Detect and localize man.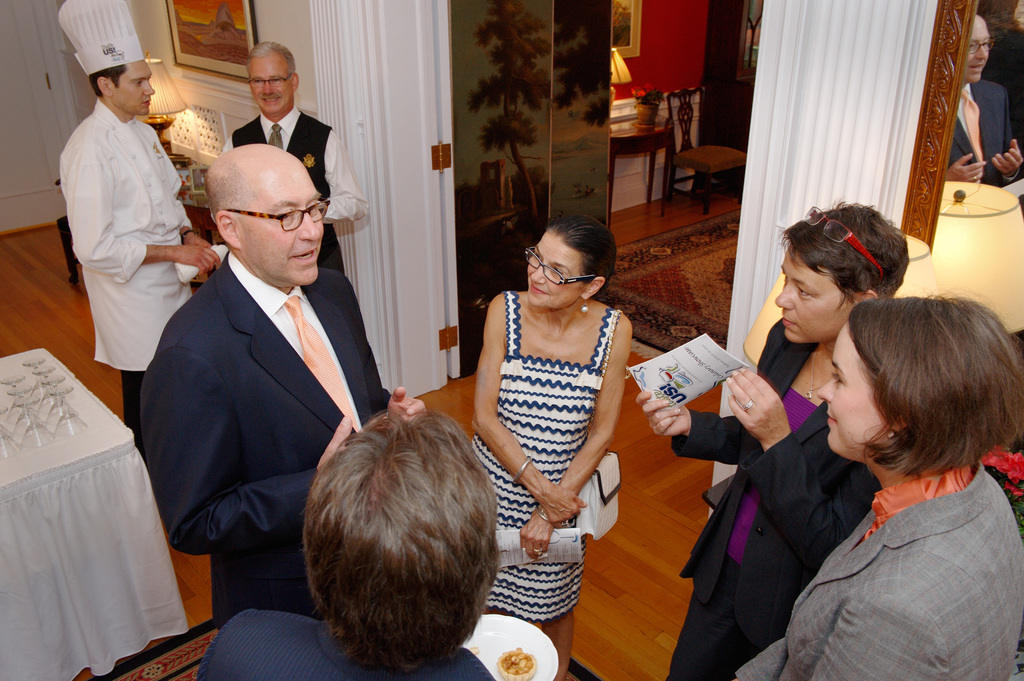
Localized at rect(142, 140, 438, 611).
